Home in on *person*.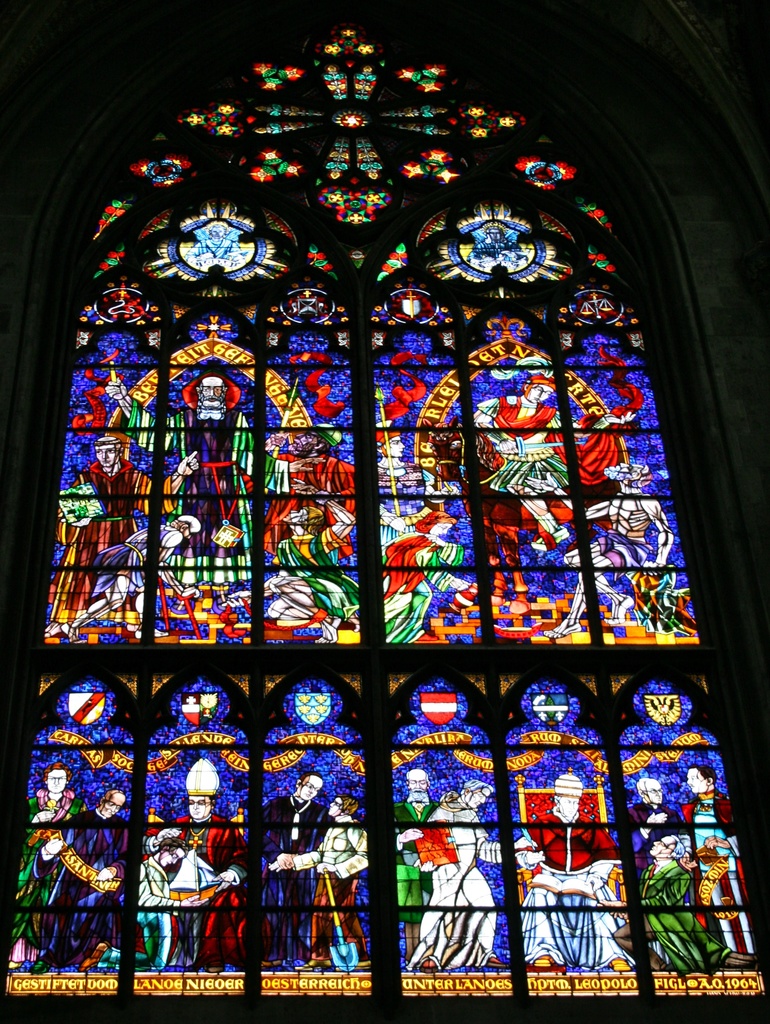
Homed in at [x1=467, y1=220, x2=532, y2=270].
